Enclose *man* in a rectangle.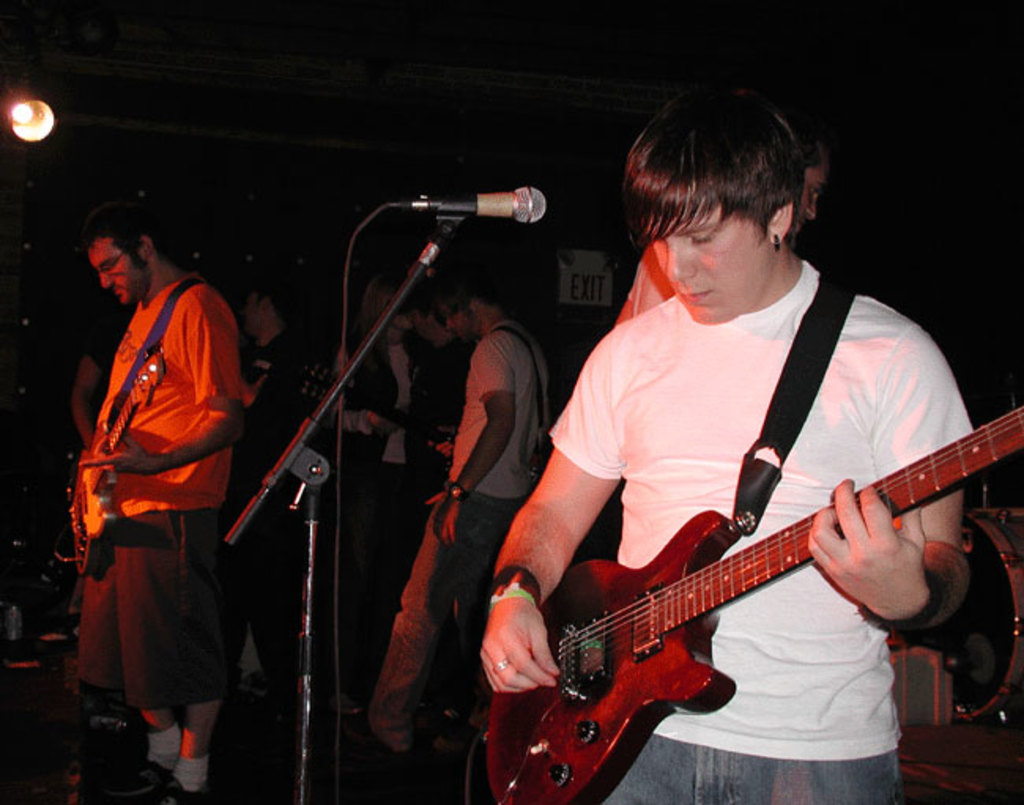
[x1=49, y1=184, x2=265, y2=772].
